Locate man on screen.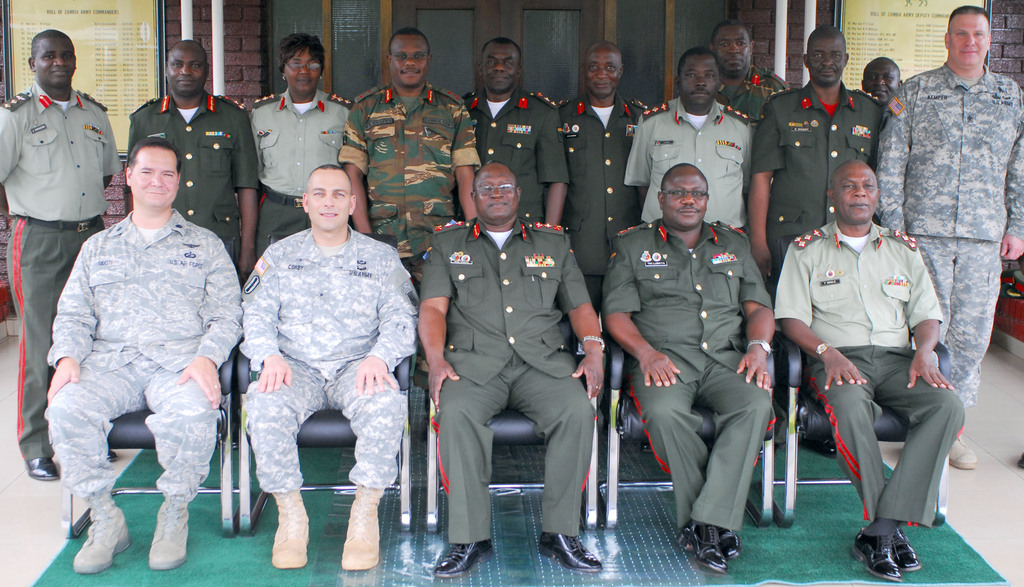
On screen at box(621, 50, 753, 238).
